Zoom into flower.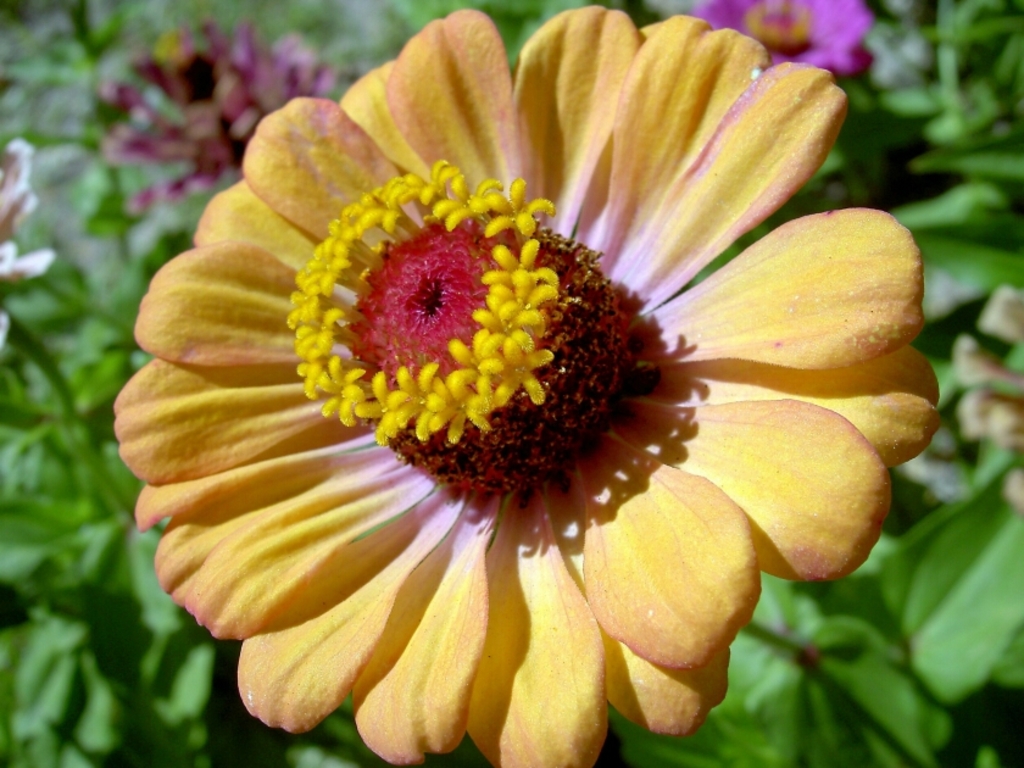
Zoom target: <box>104,0,951,767</box>.
